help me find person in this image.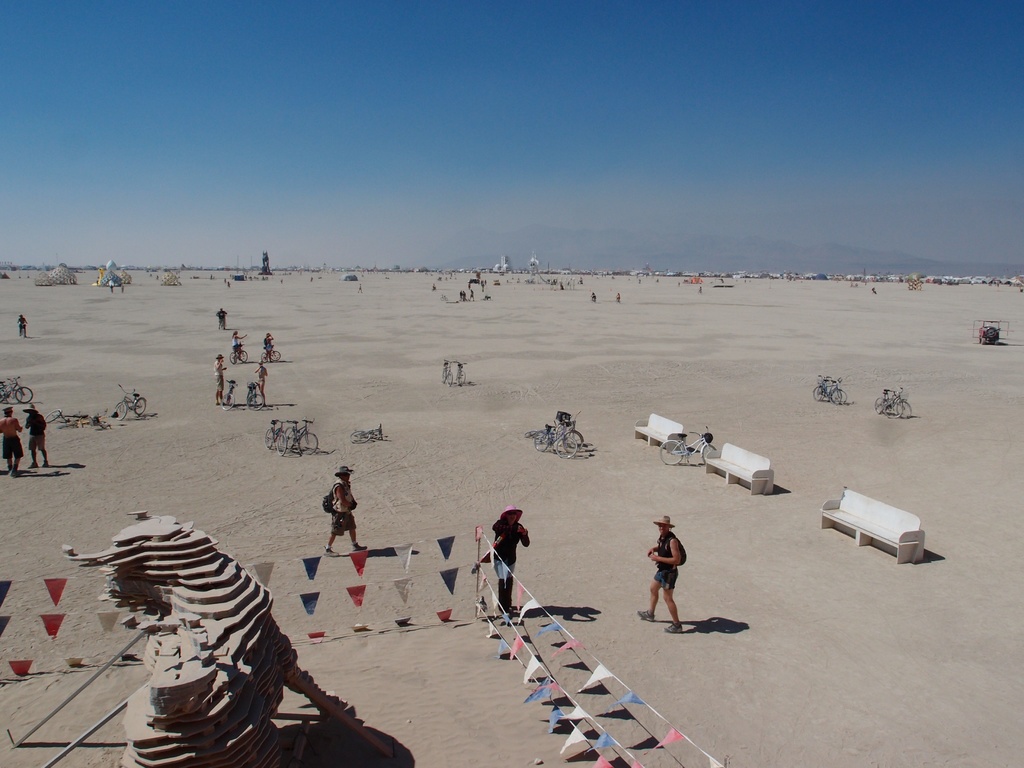
Found it: crop(641, 521, 699, 642).
